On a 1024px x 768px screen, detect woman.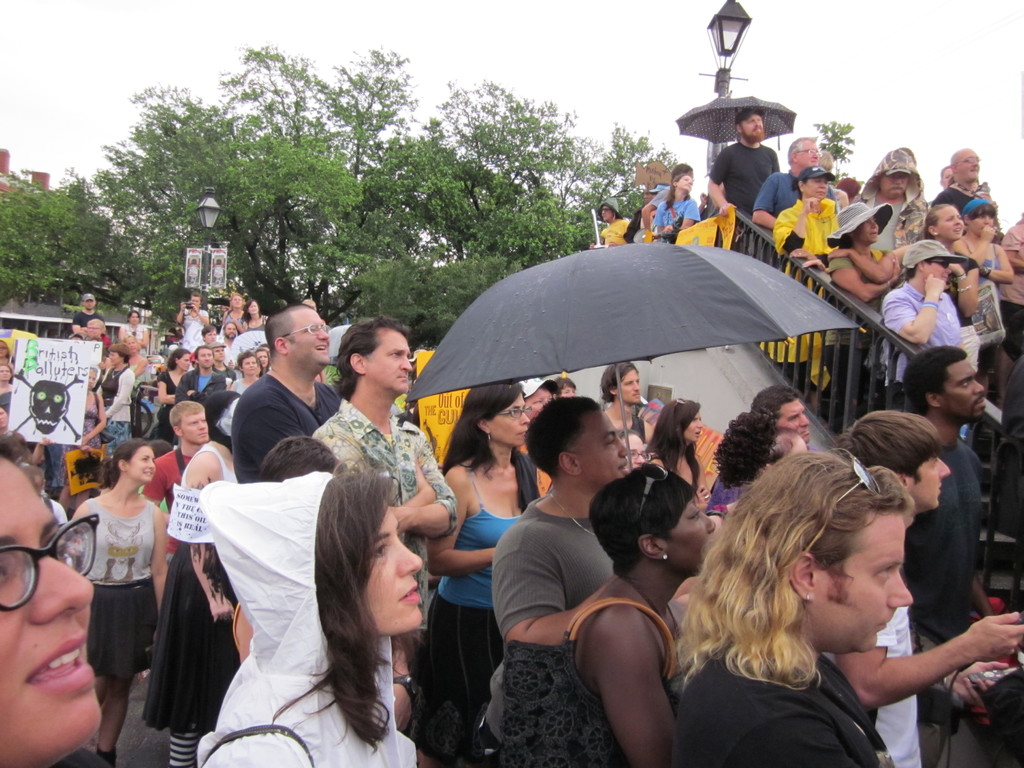
(left=0, top=408, right=53, bottom=461).
